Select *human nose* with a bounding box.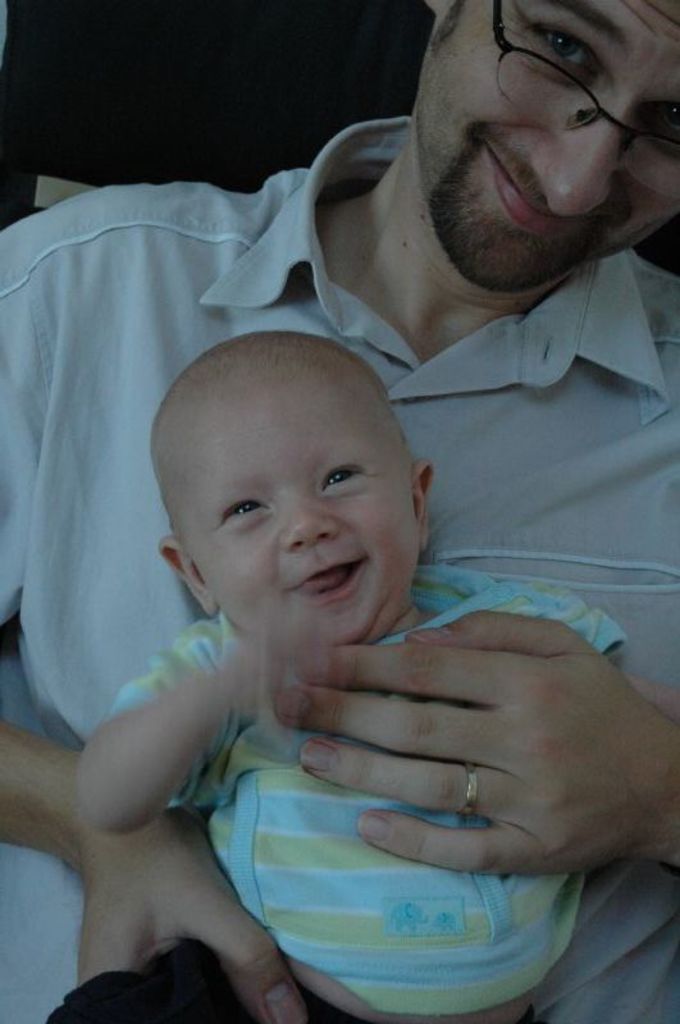
select_region(271, 494, 342, 566).
